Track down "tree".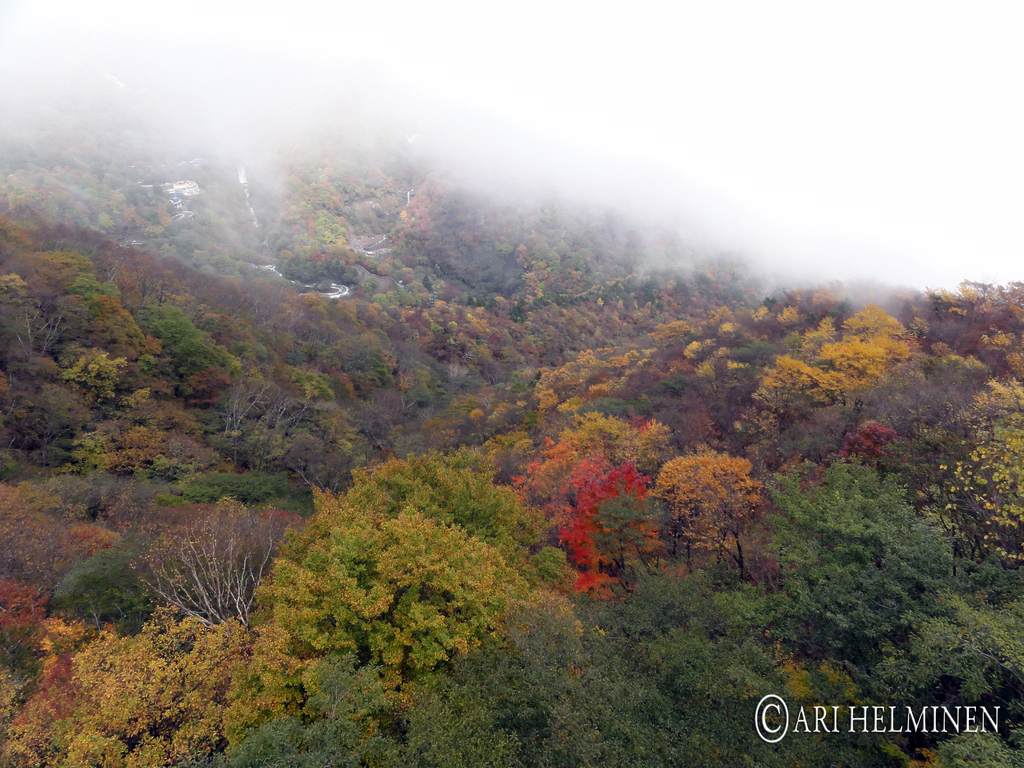
Tracked to left=648, top=431, right=785, bottom=586.
